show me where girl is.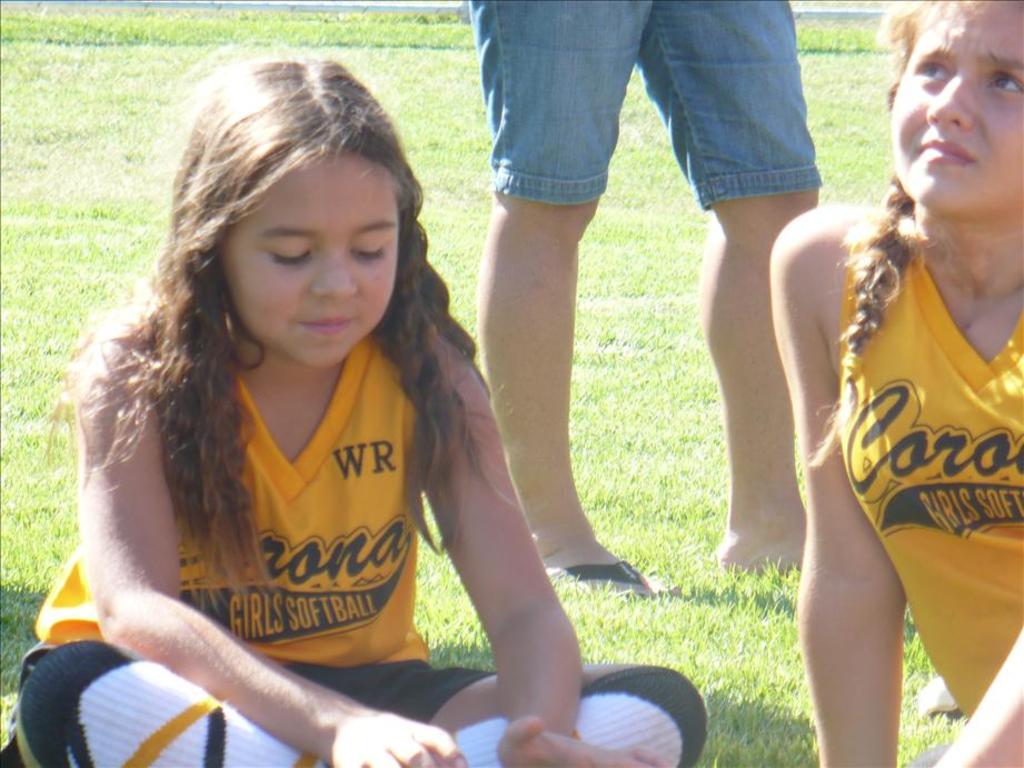
girl is at box=[0, 43, 706, 767].
